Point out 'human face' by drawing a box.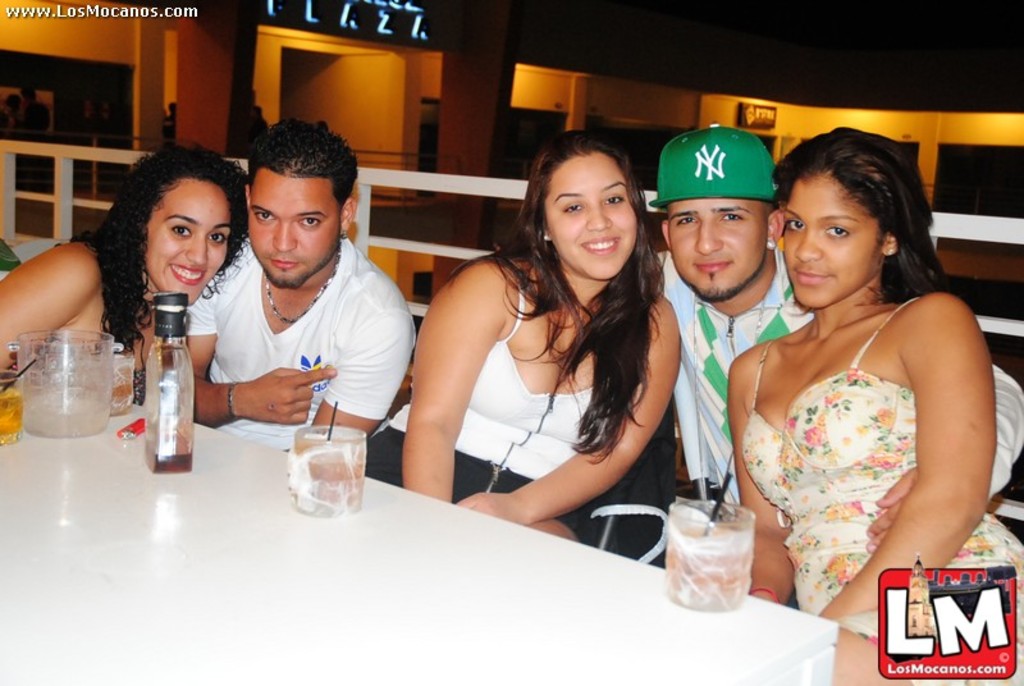
[668,197,769,298].
